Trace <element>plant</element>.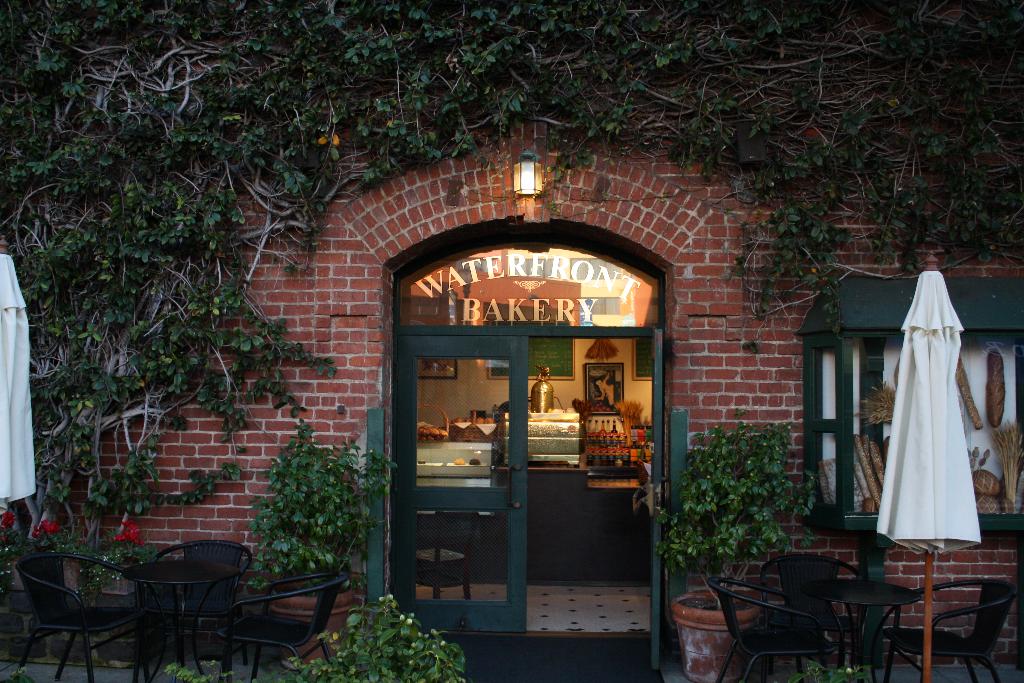
Traced to [787,654,865,682].
